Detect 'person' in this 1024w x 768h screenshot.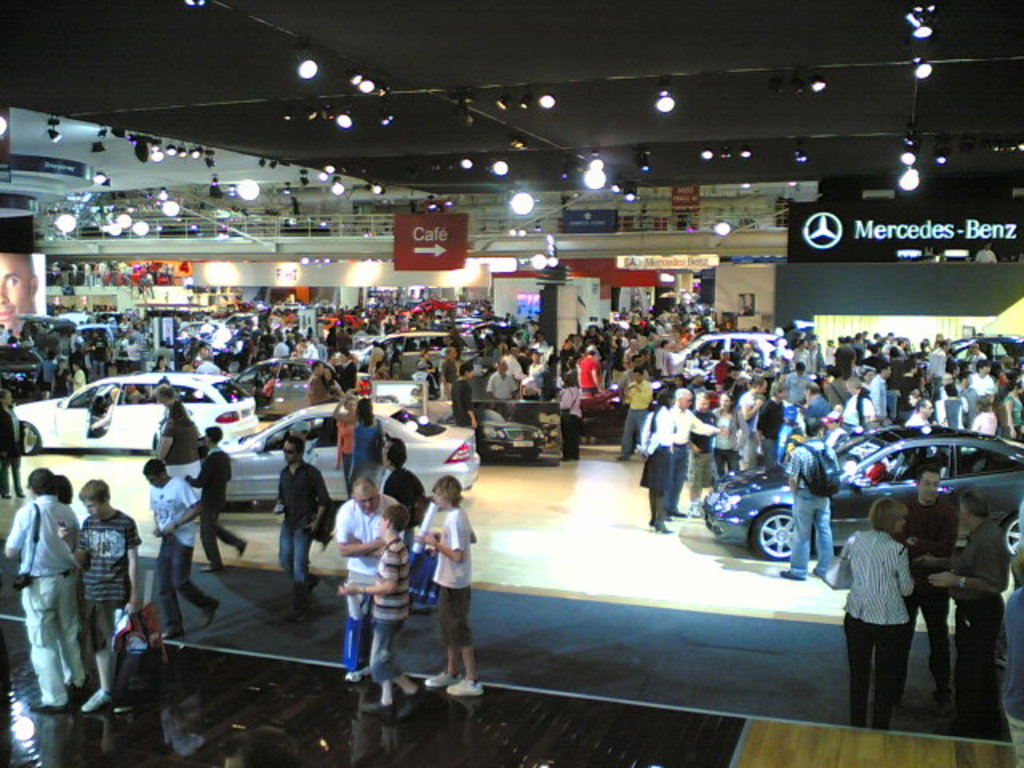
Detection: locate(70, 462, 139, 718).
